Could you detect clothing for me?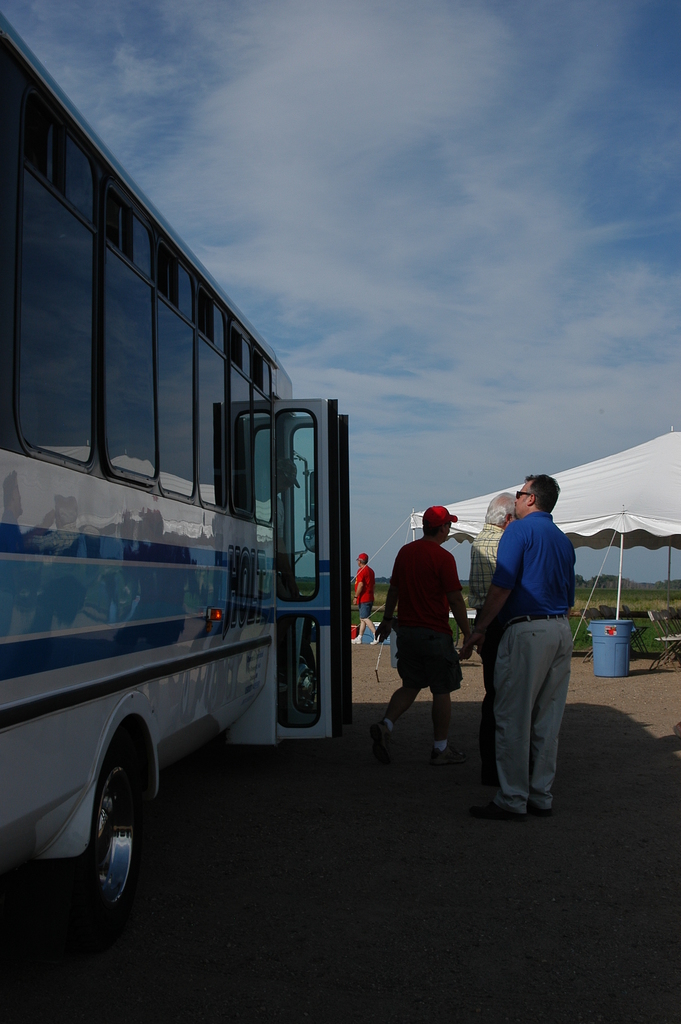
Detection result: [371,540,462,682].
